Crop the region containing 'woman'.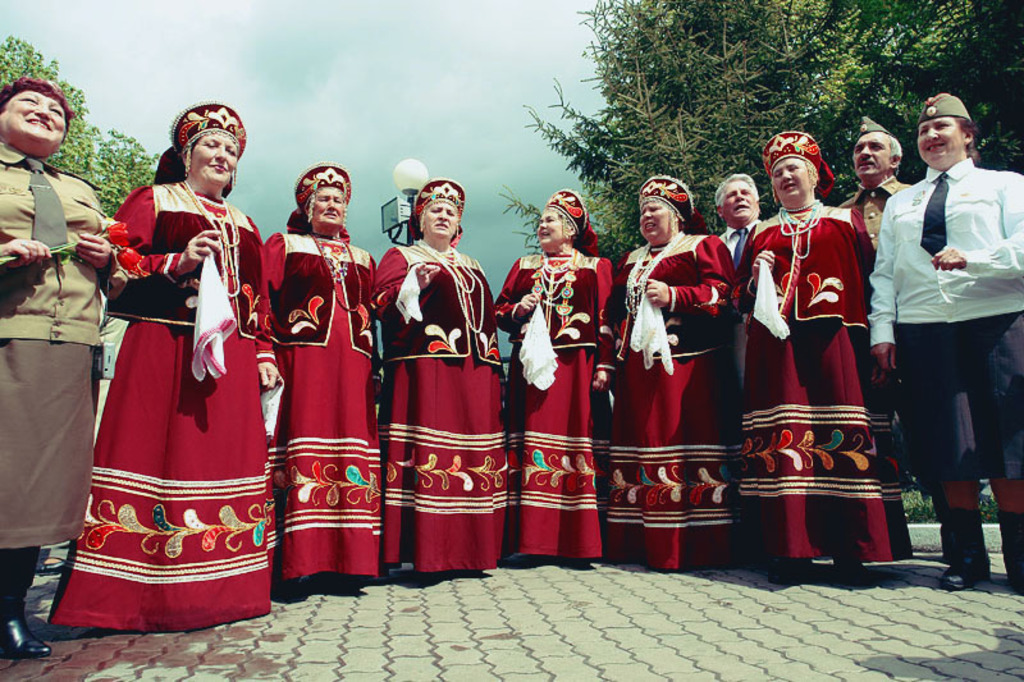
Crop region: 0, 78, 127, 663.
